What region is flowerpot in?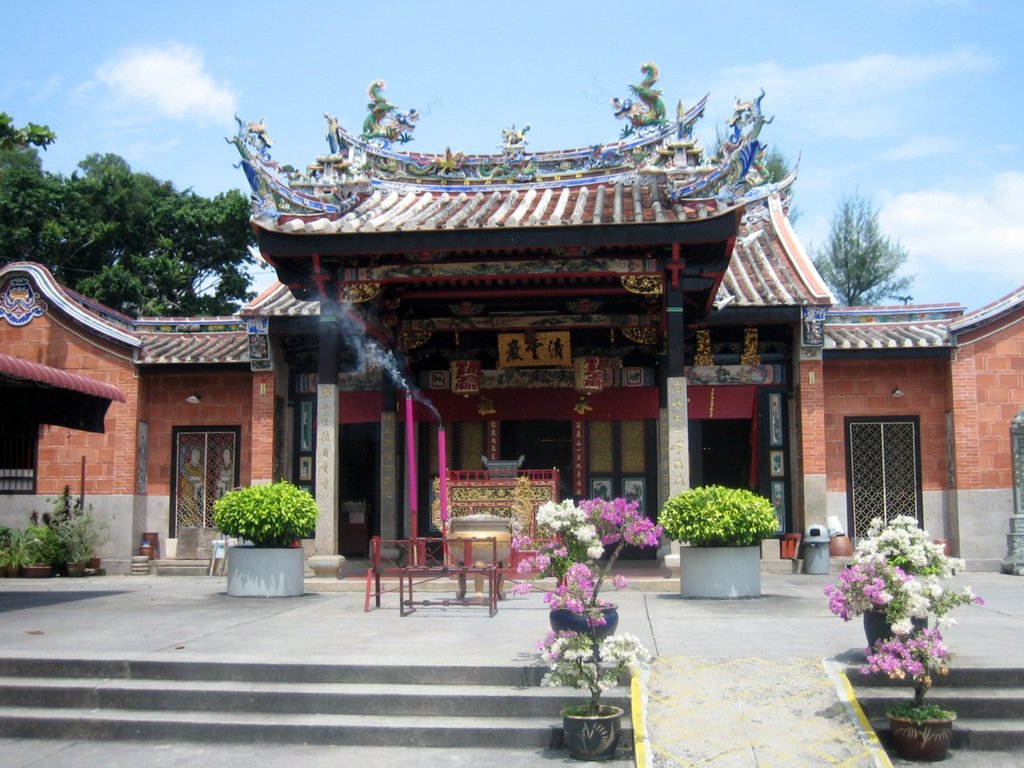
<bbox>562, 704, 623, 761</bbox>.
